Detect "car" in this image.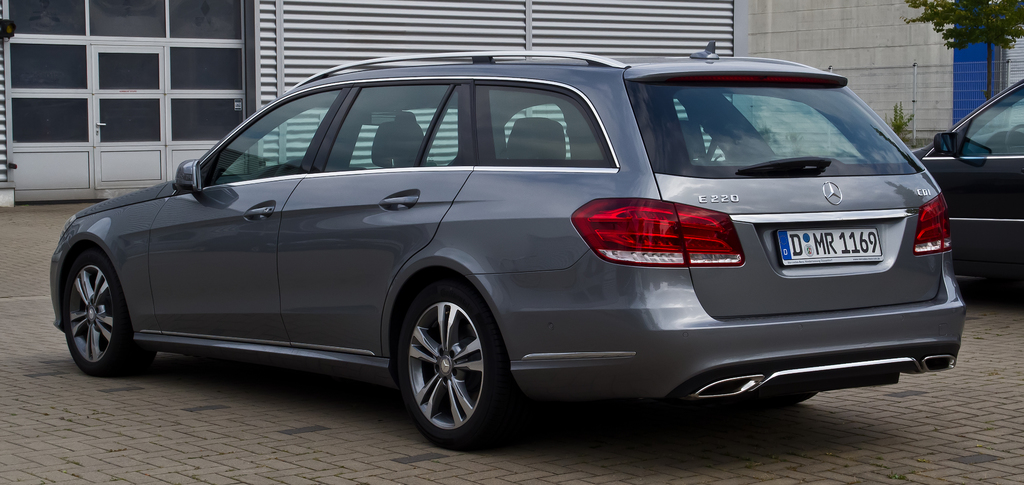
Detection: [911,76,1023,280].
